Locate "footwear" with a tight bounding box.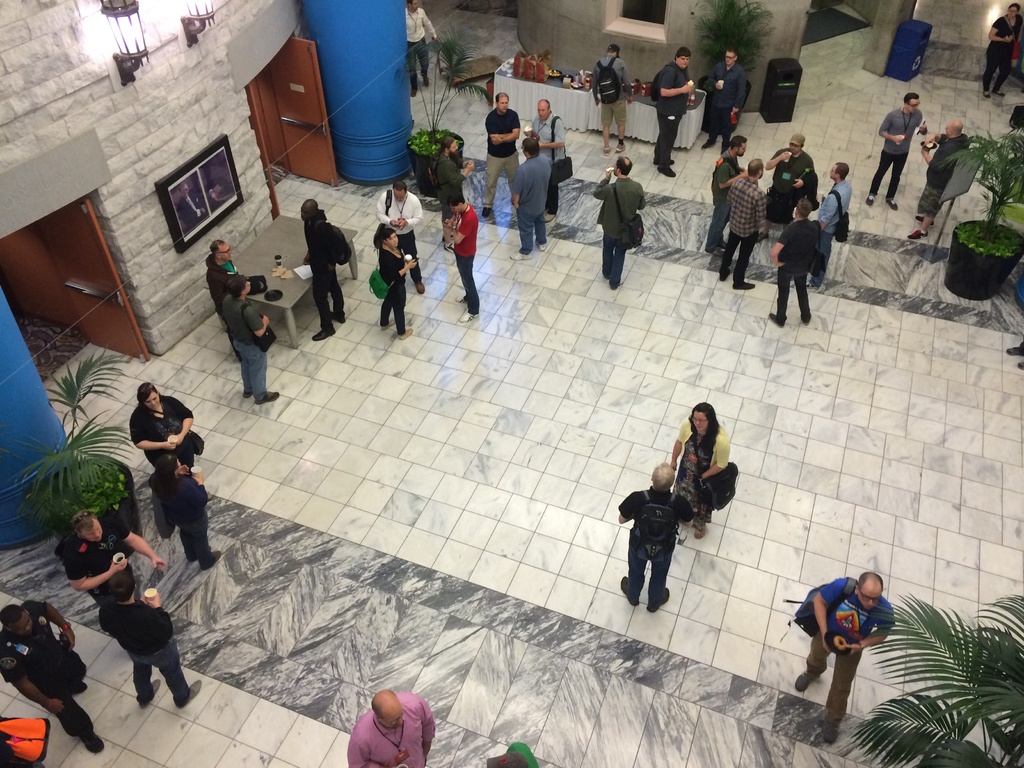
pyautogui.locateOnScreen(483, 205, 490, 216).
